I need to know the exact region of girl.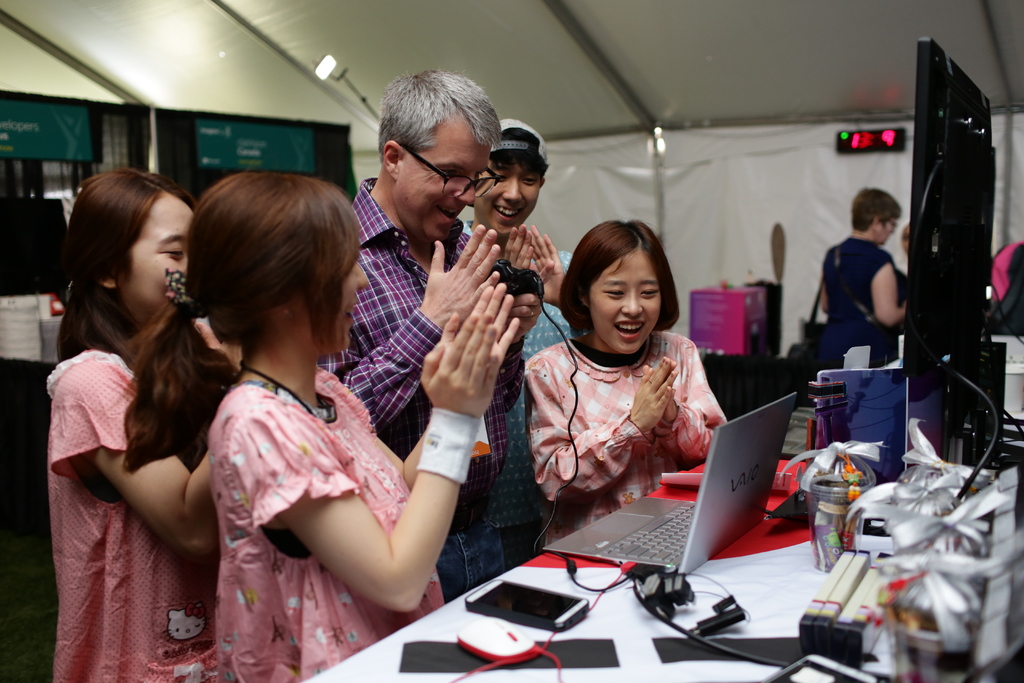
Region: crop(211, 165, 525, 679).
